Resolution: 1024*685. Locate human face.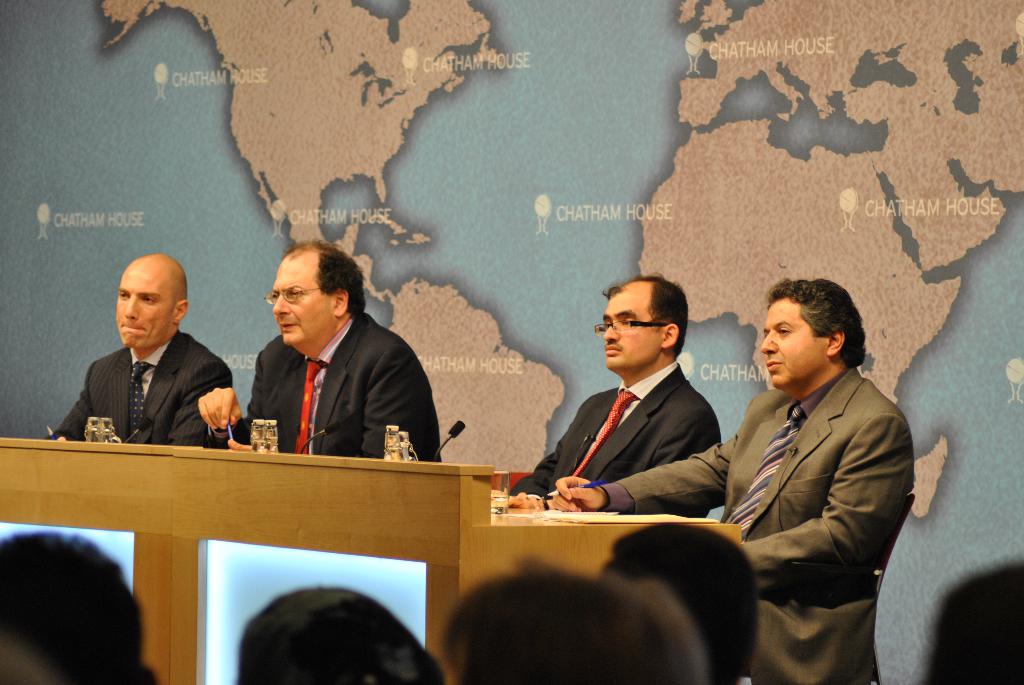
270/255/337/348.
